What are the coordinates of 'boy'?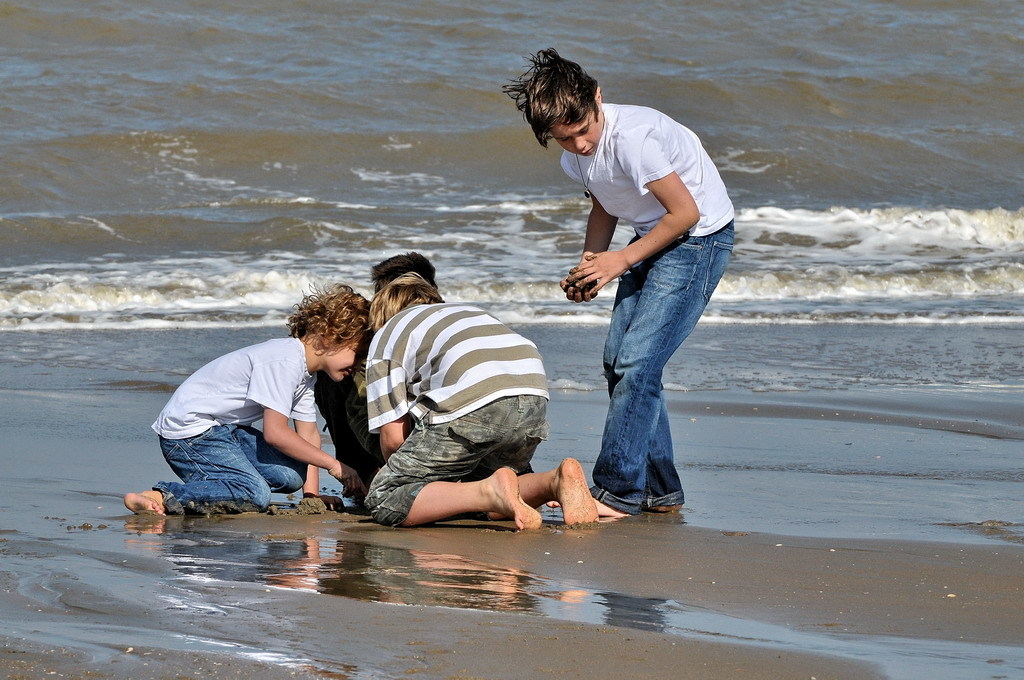
bbox(317, 255, 448, 508).
